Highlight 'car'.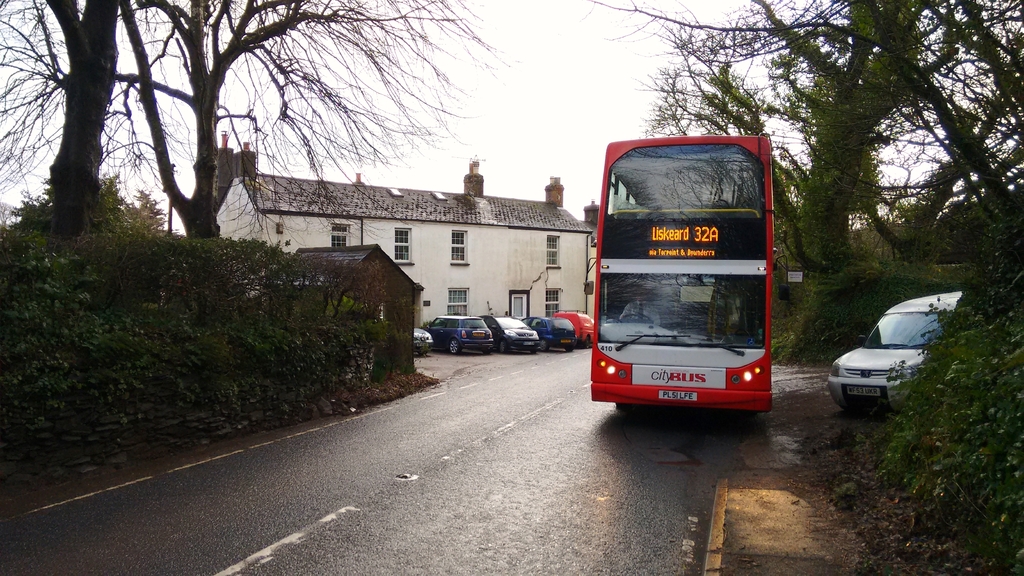
Highlighted region: (left=831, top=285, right=961, bottom=405).
